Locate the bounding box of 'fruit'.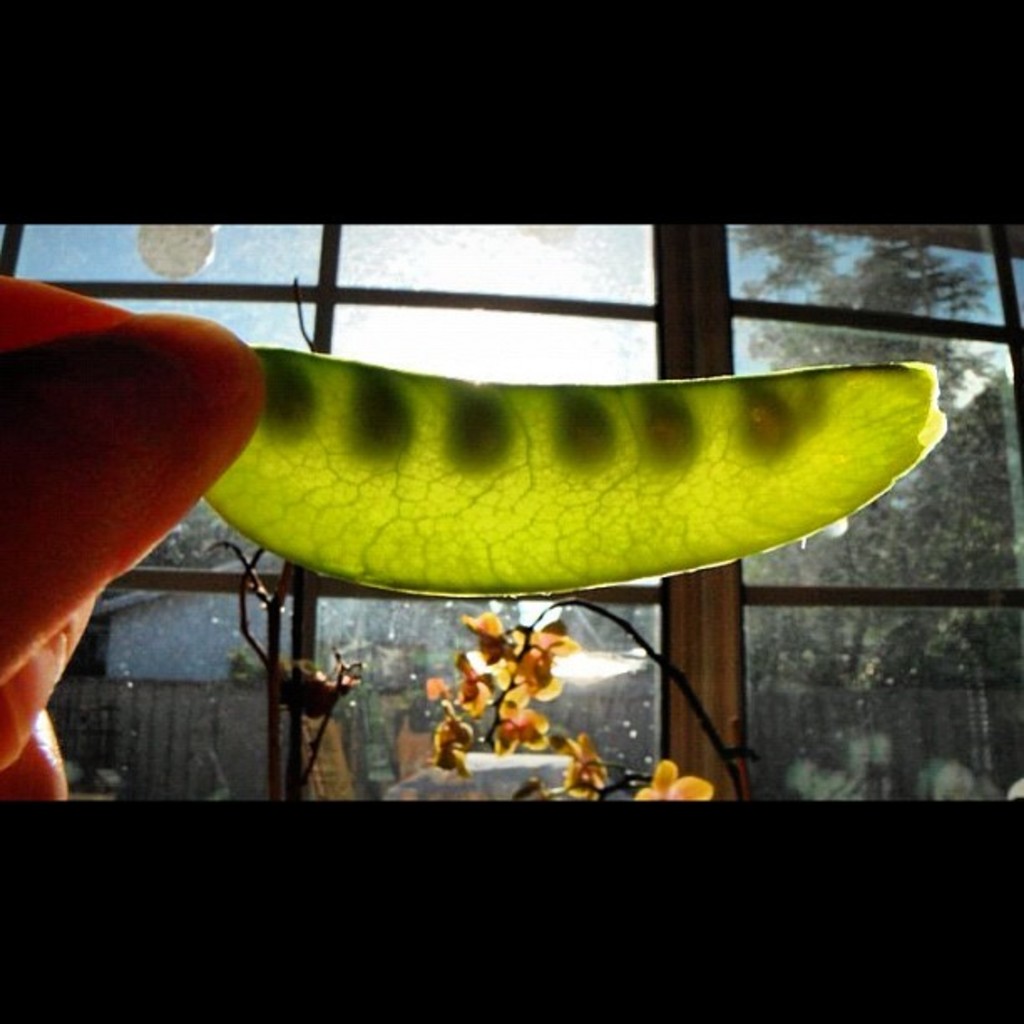
Bounding box: bbox=(201, 315, 937, 604).
